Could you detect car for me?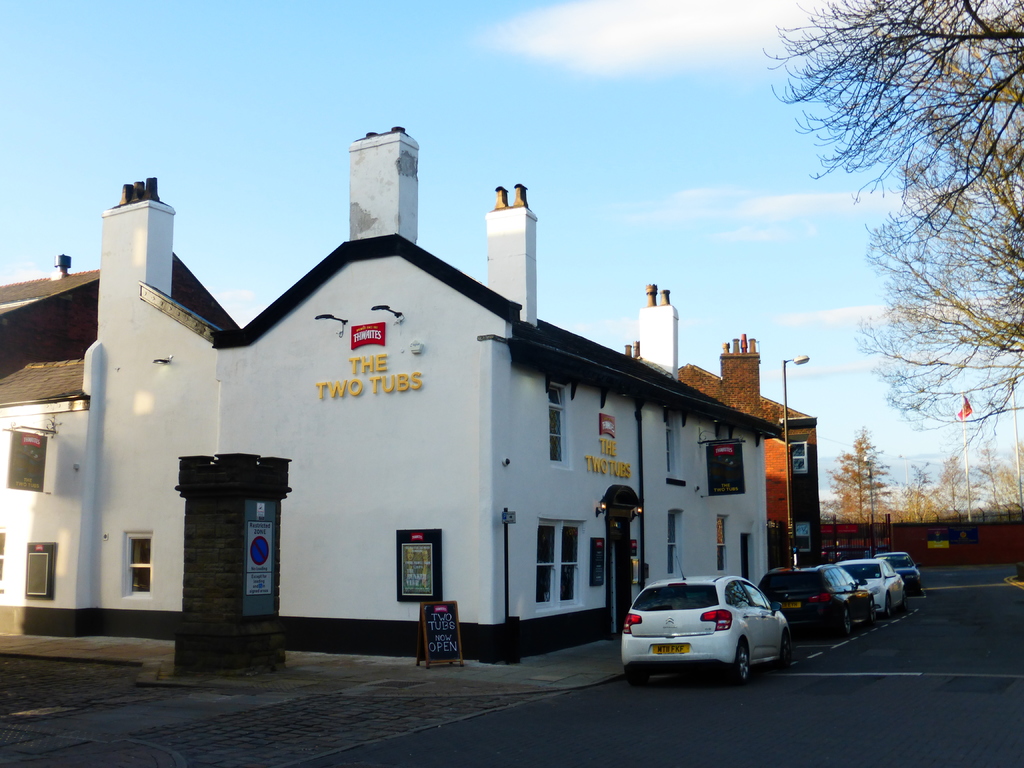
Detection result: <region>623, 552, 790, 683</region>.
